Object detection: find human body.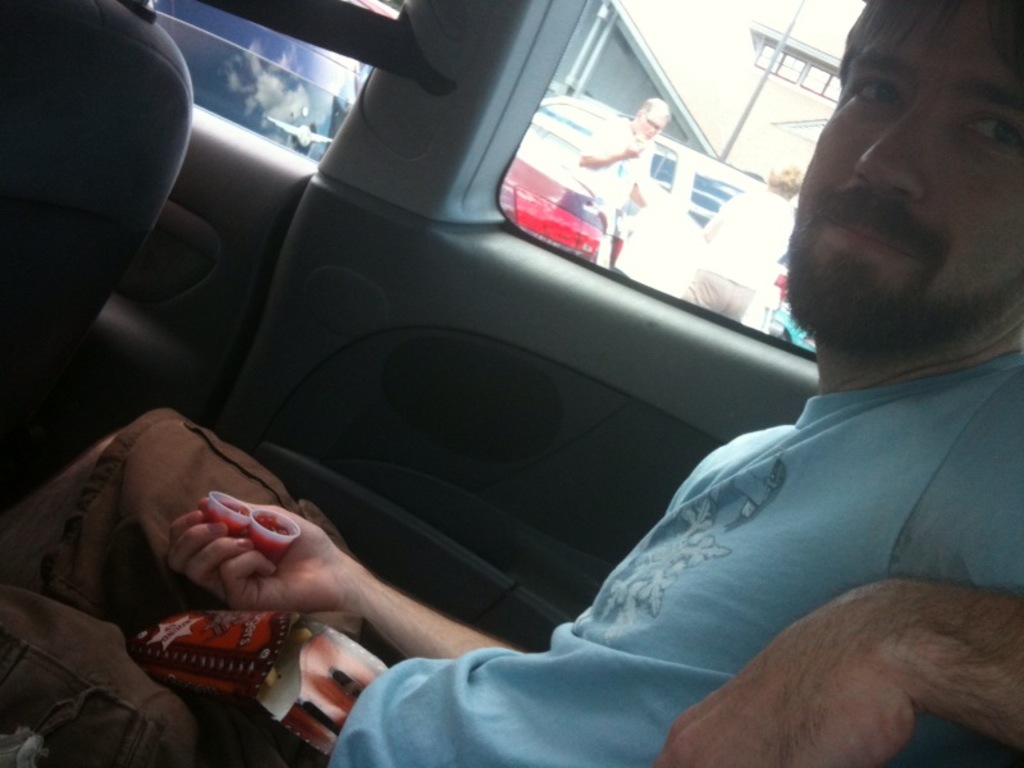
rect(580, 100, 660, 273).
